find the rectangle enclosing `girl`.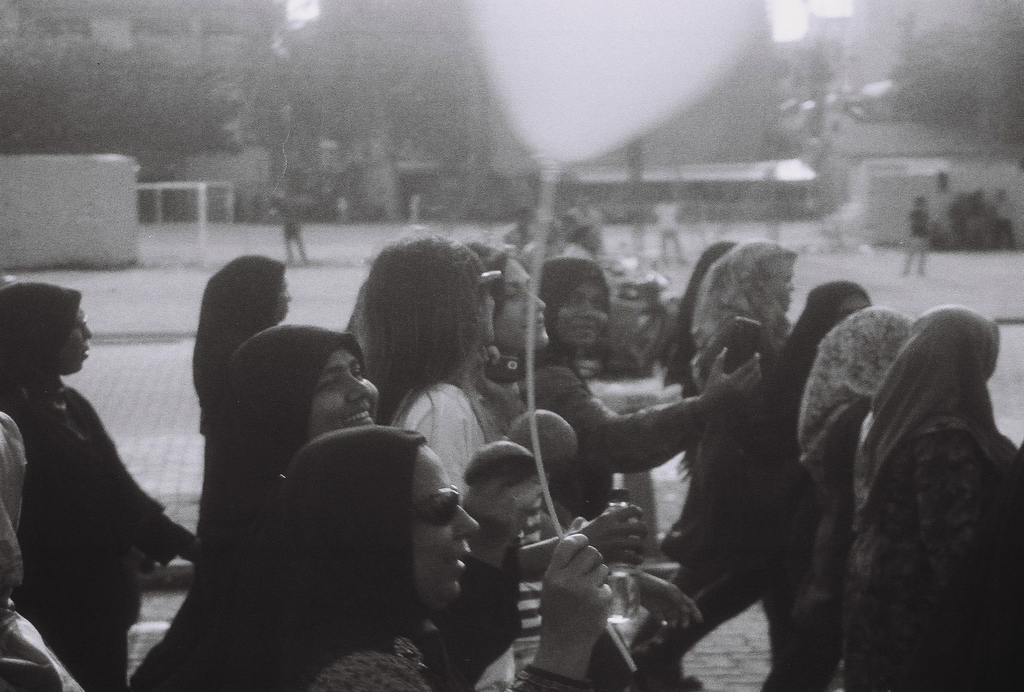
(801, 297, 913, 691).
